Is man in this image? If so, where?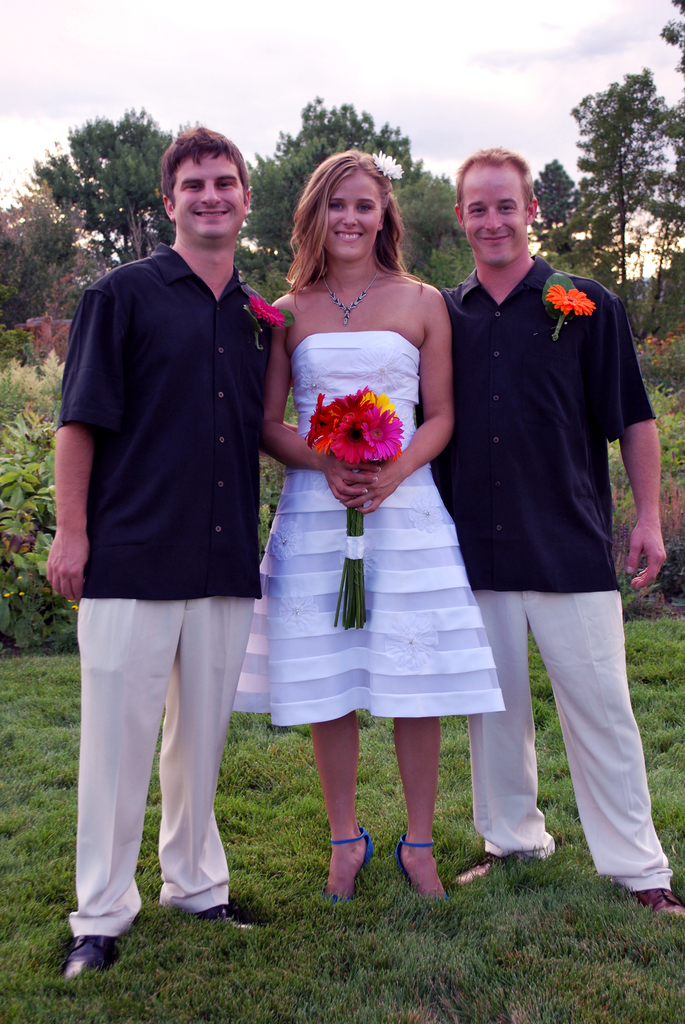
Yes, at select_region(43, 104, 277, 936).
